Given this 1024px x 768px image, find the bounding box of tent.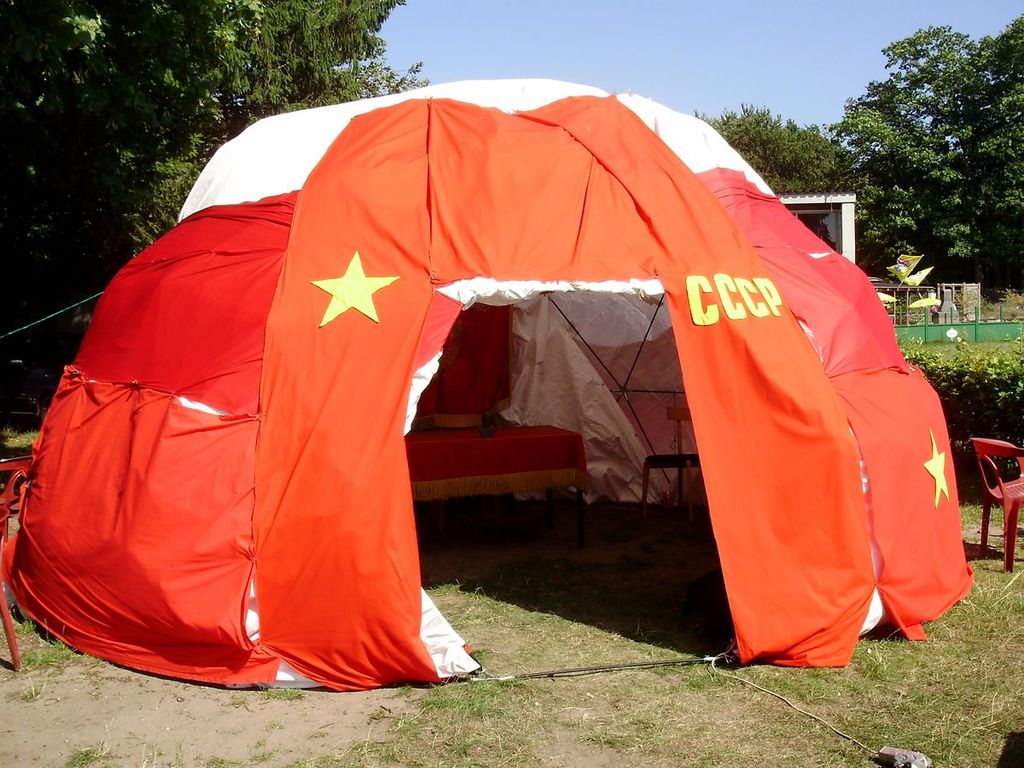
(4, 79, 978, 689).
